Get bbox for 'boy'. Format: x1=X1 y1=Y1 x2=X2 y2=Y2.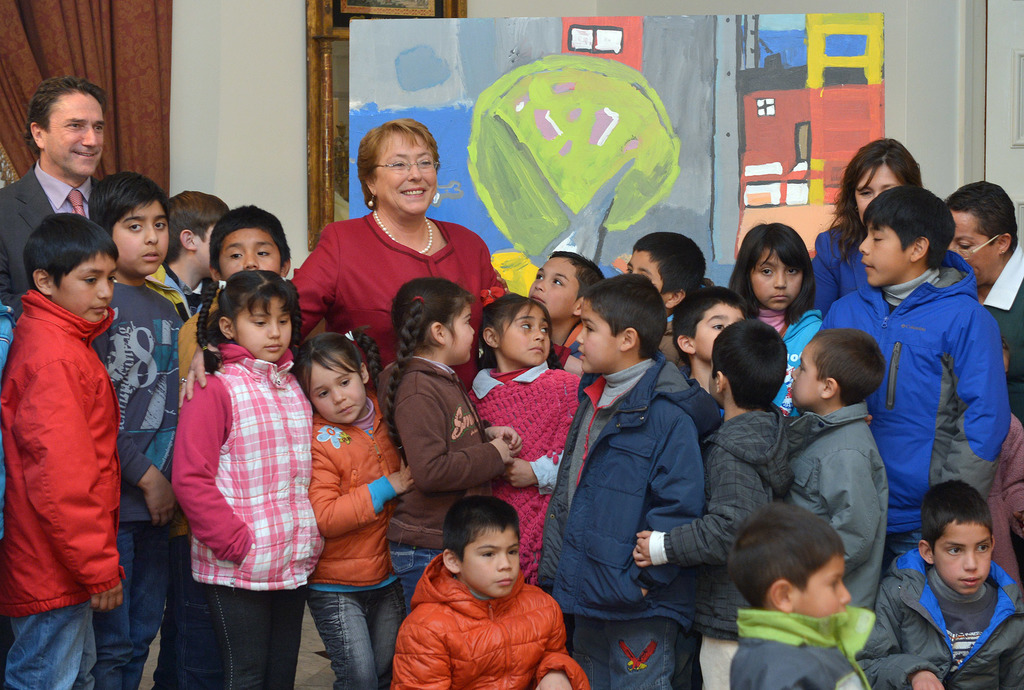
x1=854 y1=477 x2=1023 y2=689.
